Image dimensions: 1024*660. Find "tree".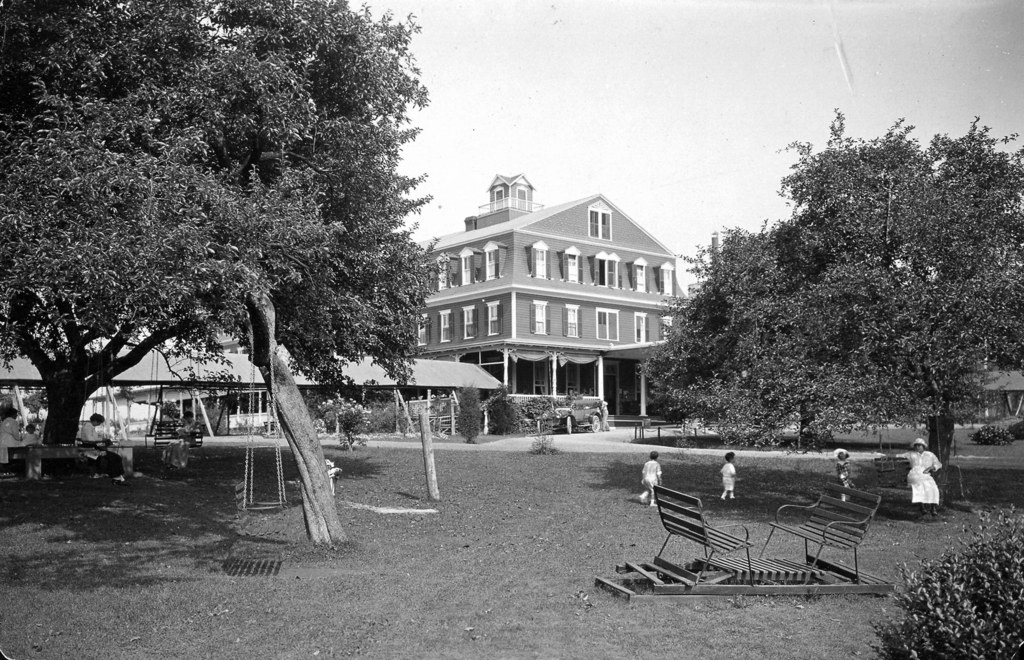
detection(22, 0, 454, 495).
